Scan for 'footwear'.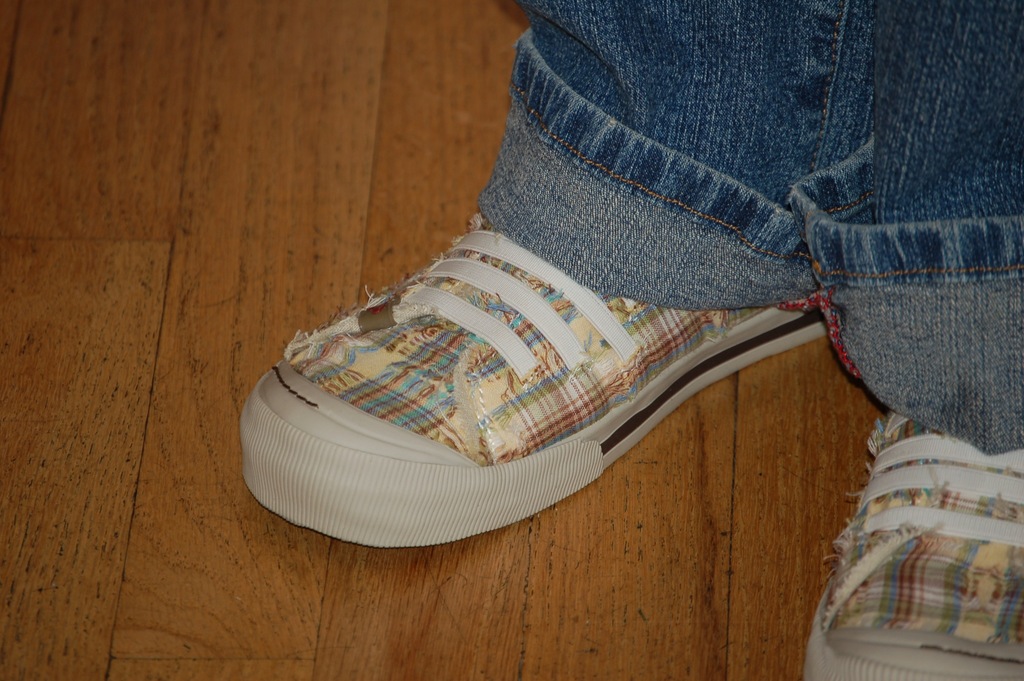
Scan result: Rect(257, 209, 858, 533).
